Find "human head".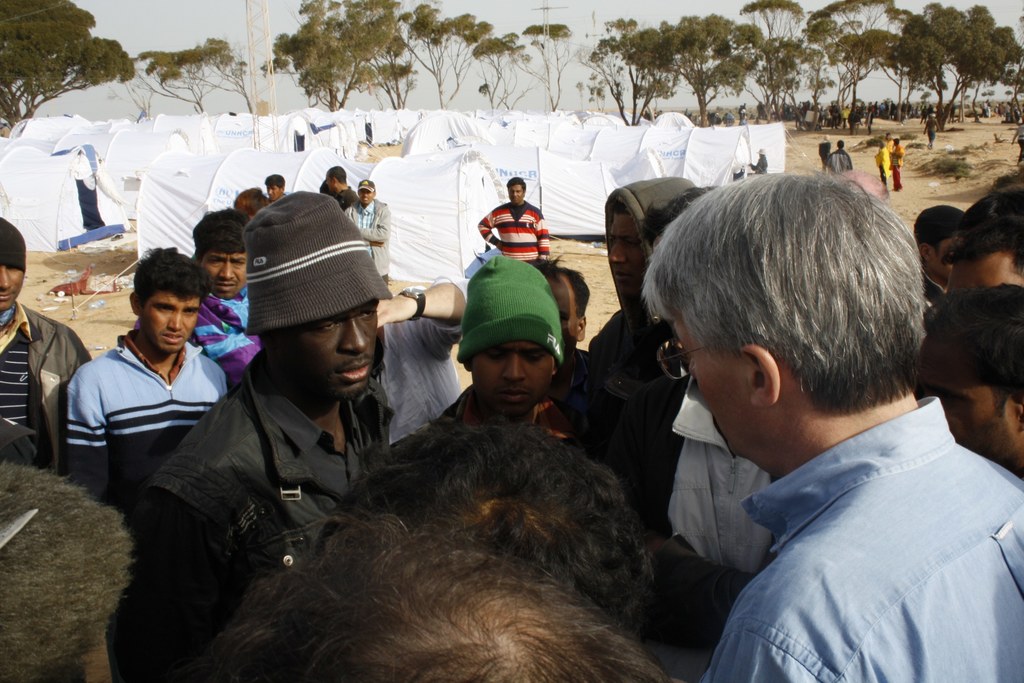
locate(340, 420, 649, 627).
